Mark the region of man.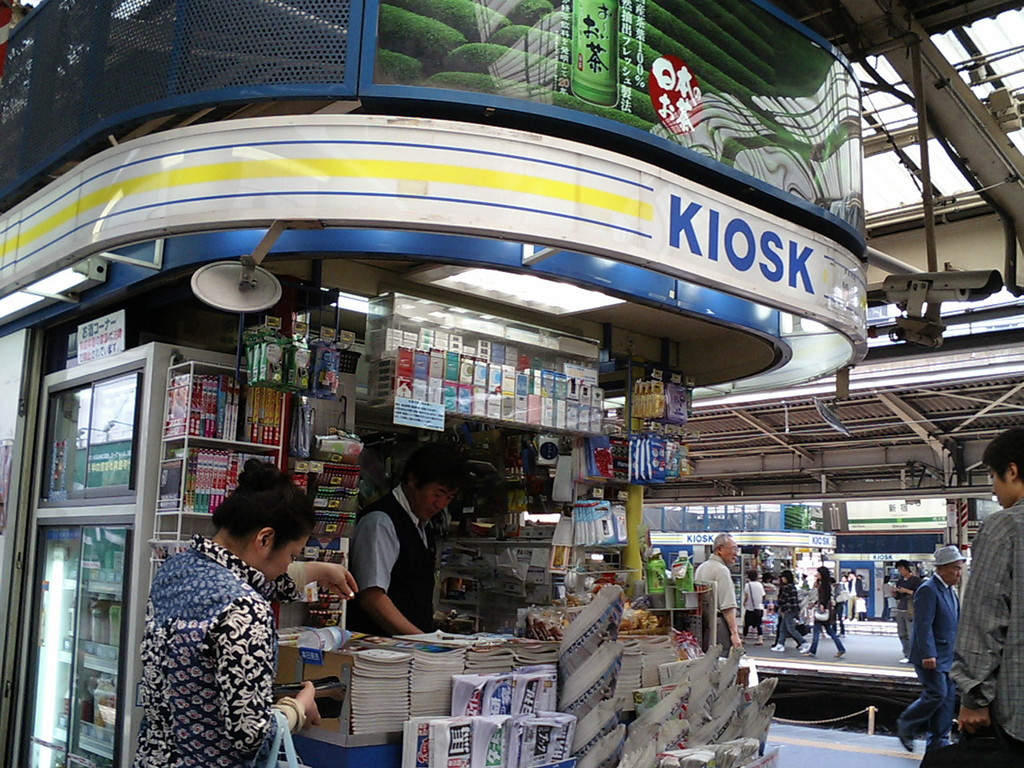
Region: x1=336 y1=463 x2=461 y2=650.
